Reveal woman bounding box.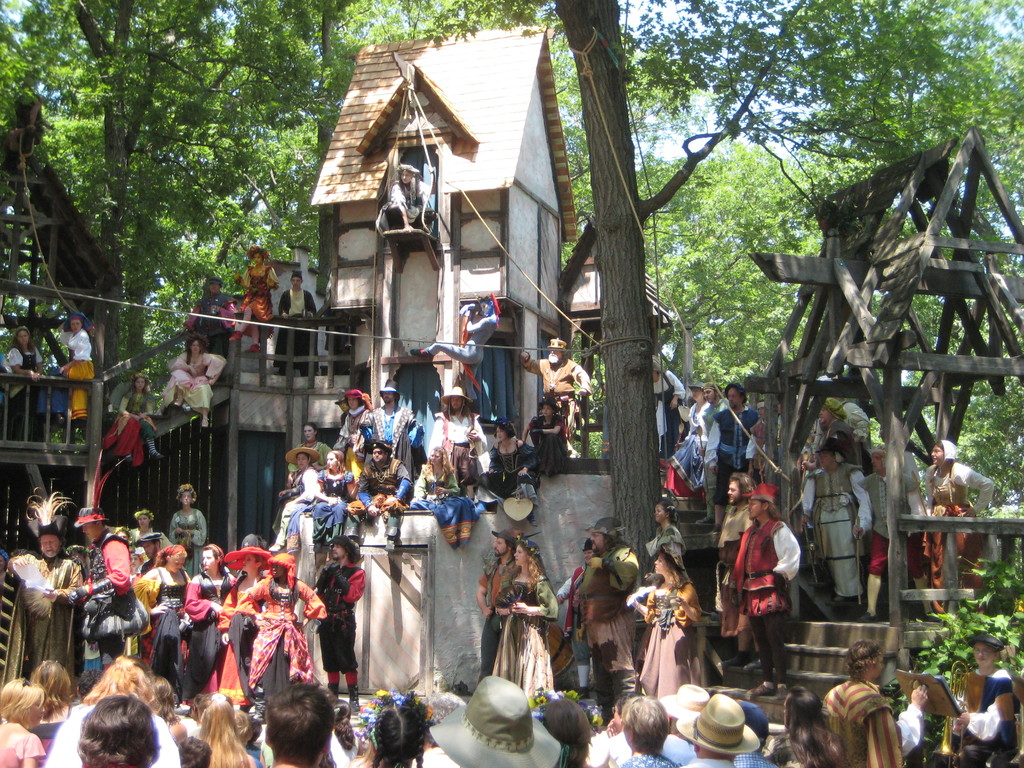
Revealed: crop(218, 532, 269, 704).
